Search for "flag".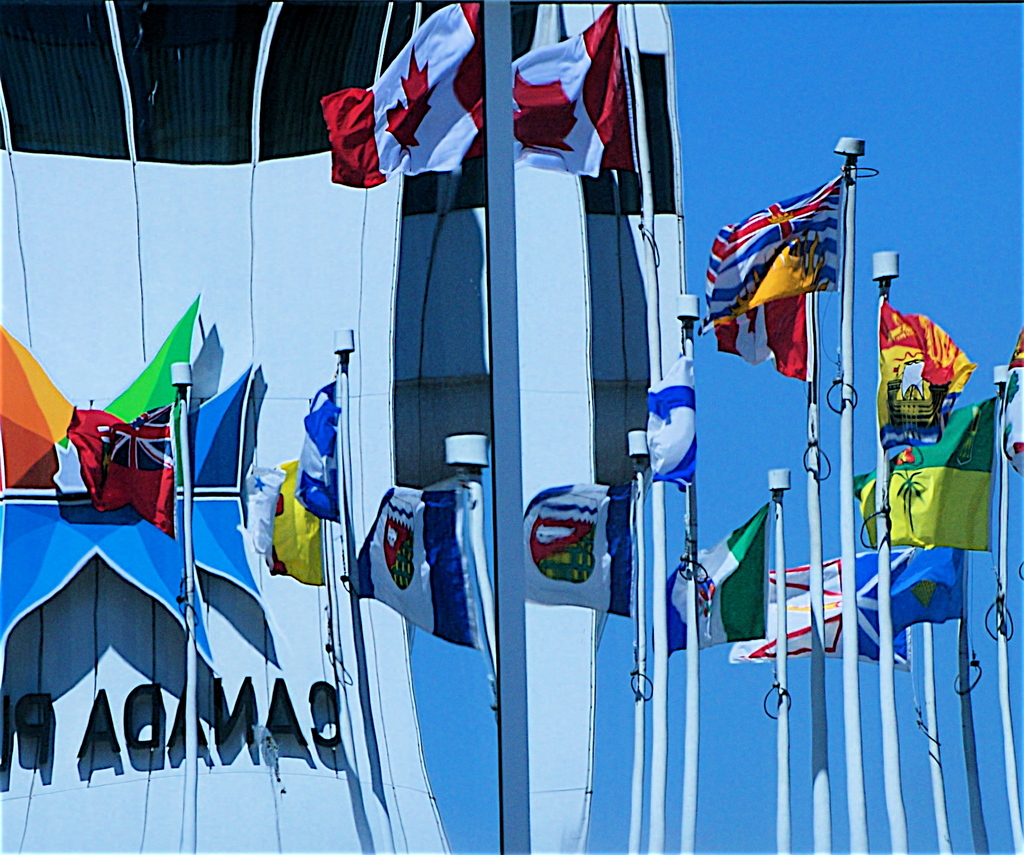
Found at locate(298, 382, 346, 526).
